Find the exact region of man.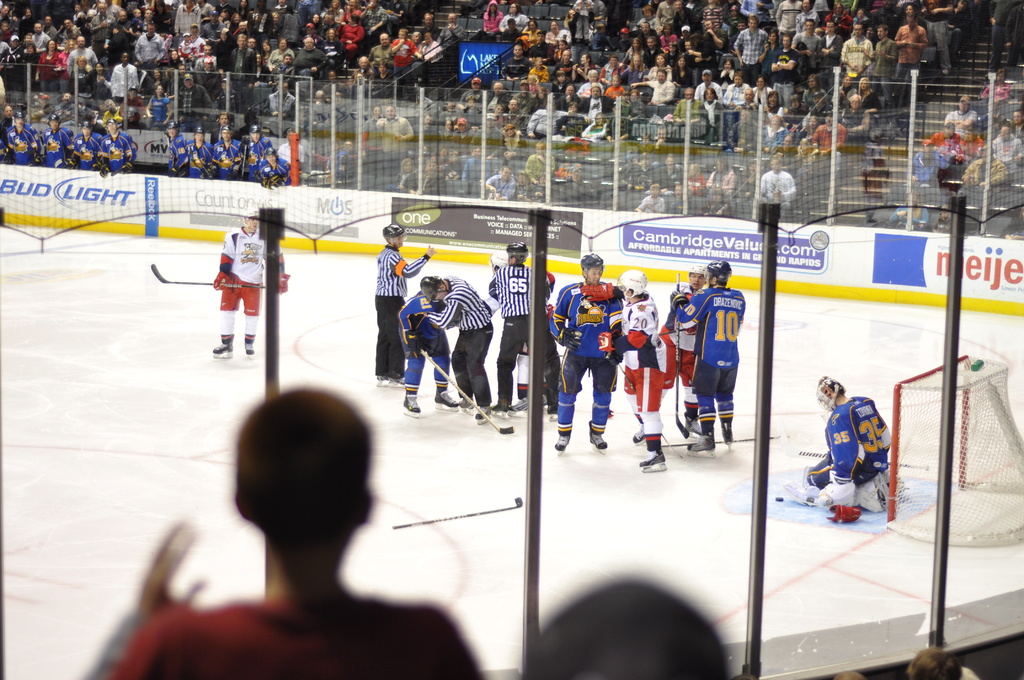
Exact region: <bbox>598, 56, 627, 85</bbox>.
